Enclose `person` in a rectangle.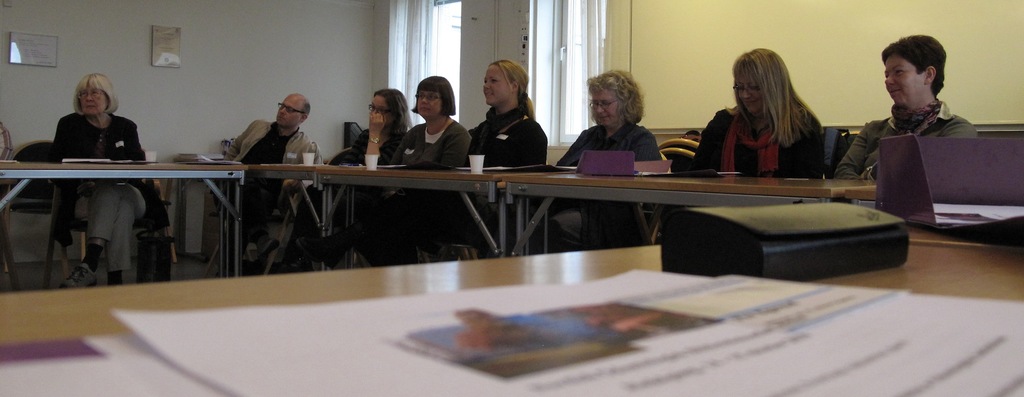
box(393, 69, 474, 261).
